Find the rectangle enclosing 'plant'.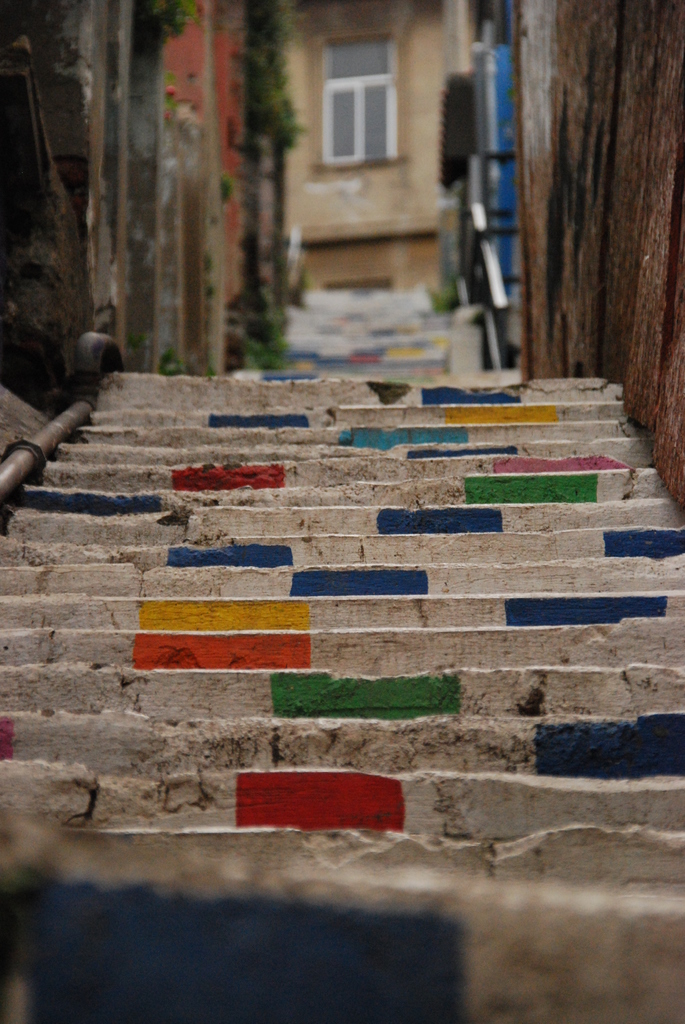
[162,67,181,123].
